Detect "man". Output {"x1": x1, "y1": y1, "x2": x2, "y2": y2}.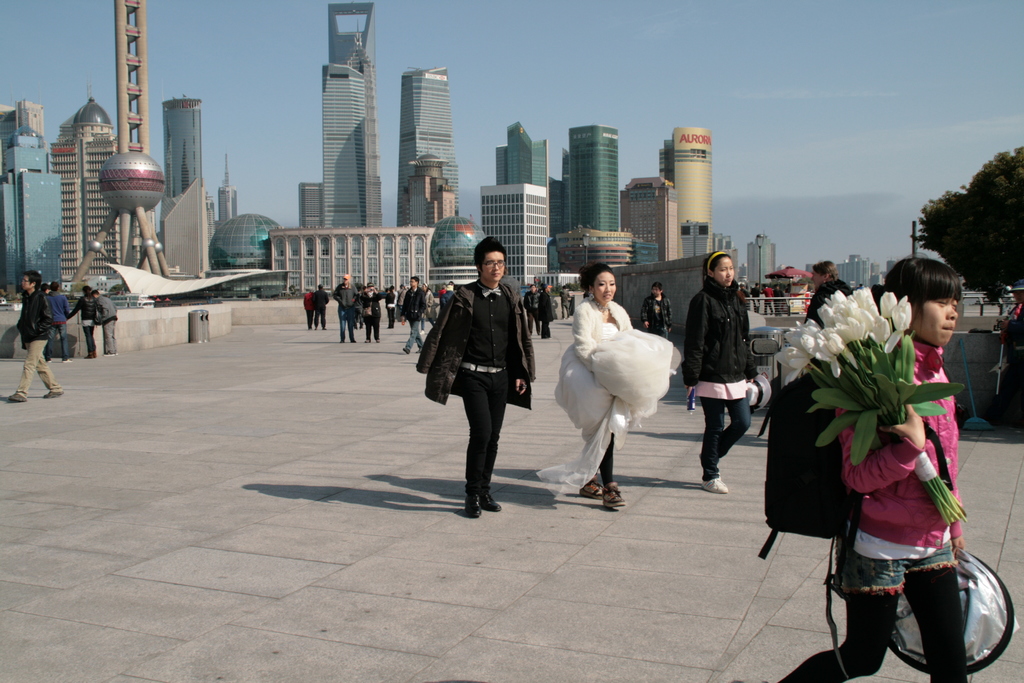
{"x1": 330, "y1": 272, "x2": 358, "y2": 343}.
